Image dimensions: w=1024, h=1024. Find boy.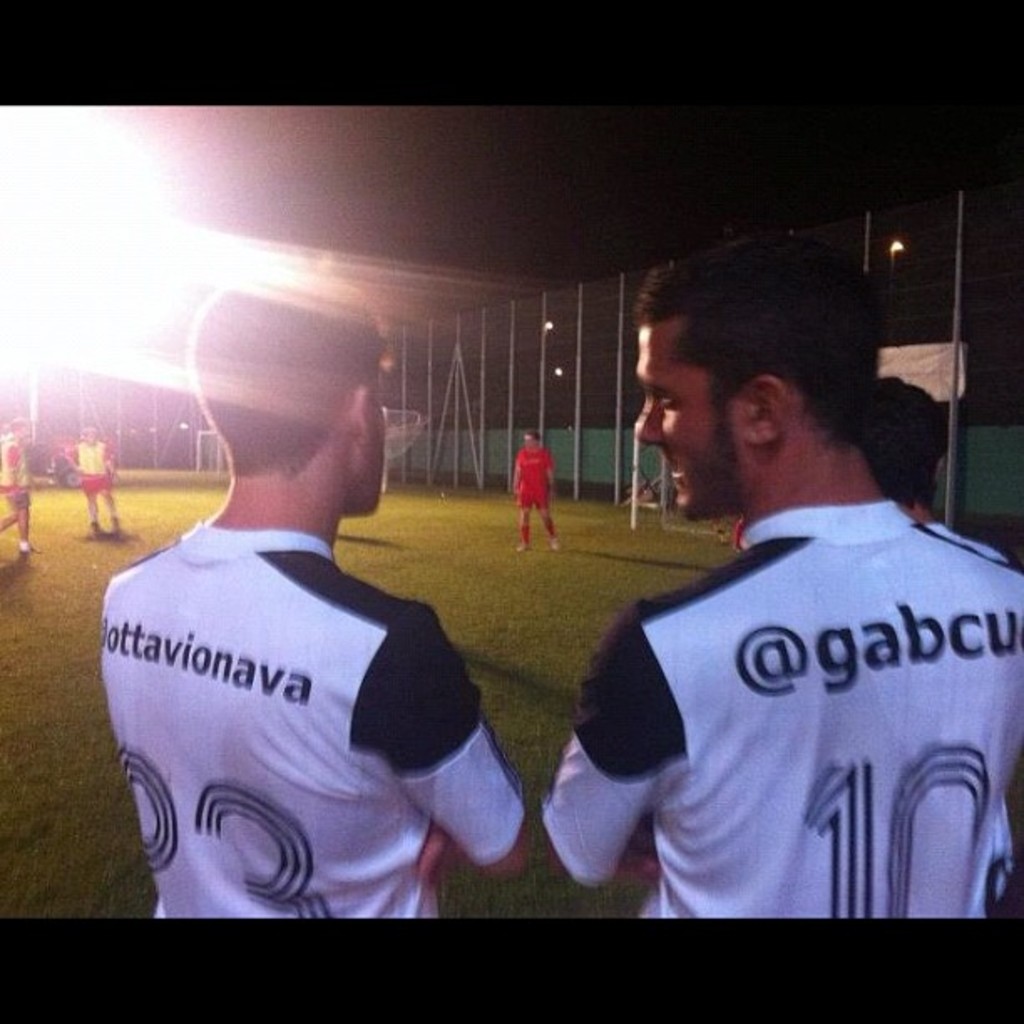
[74,428,120,535].
